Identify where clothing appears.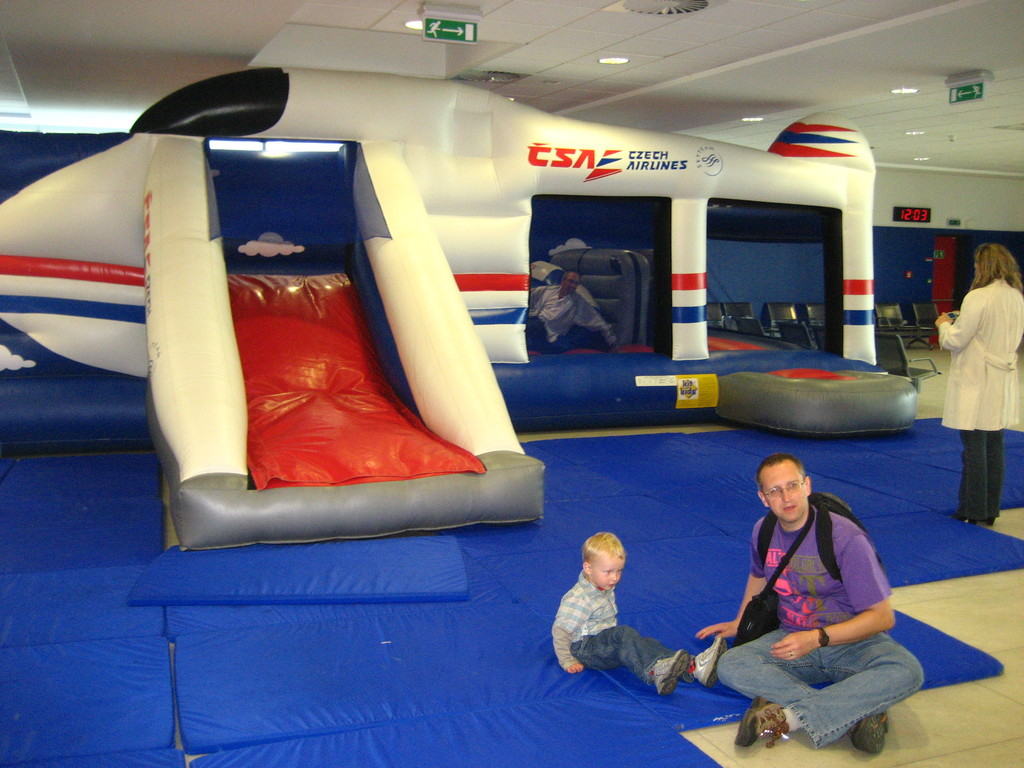
Appears at {"x1": 697, "y1": 497, "x2": 920, "y2": 756}.
